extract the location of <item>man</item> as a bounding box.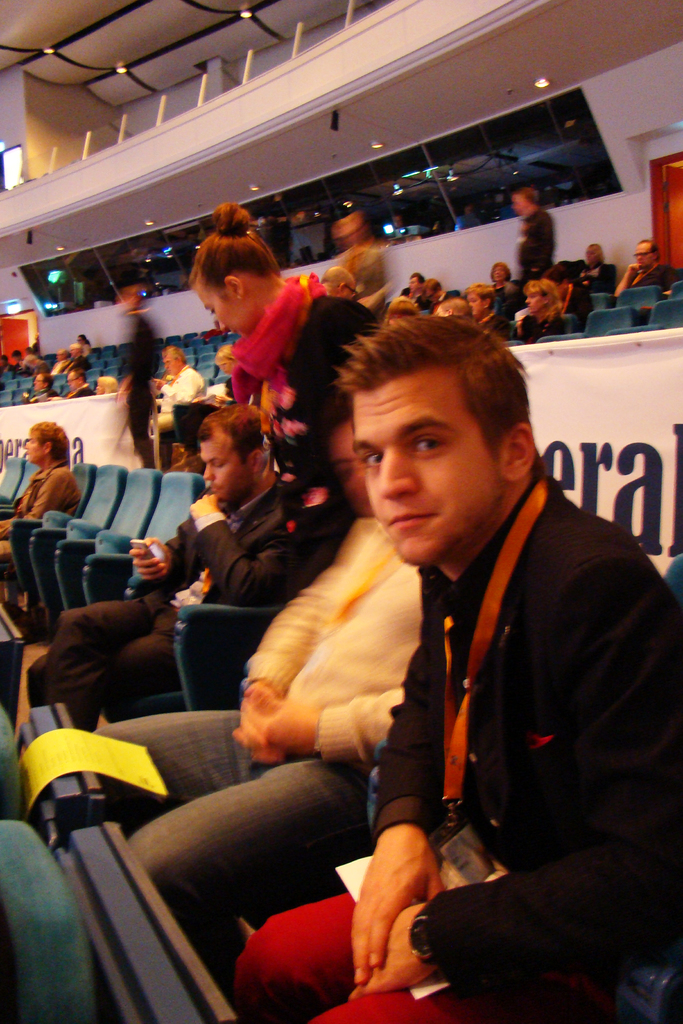
[x1=69, y1=370, x2=92, y2=403].
